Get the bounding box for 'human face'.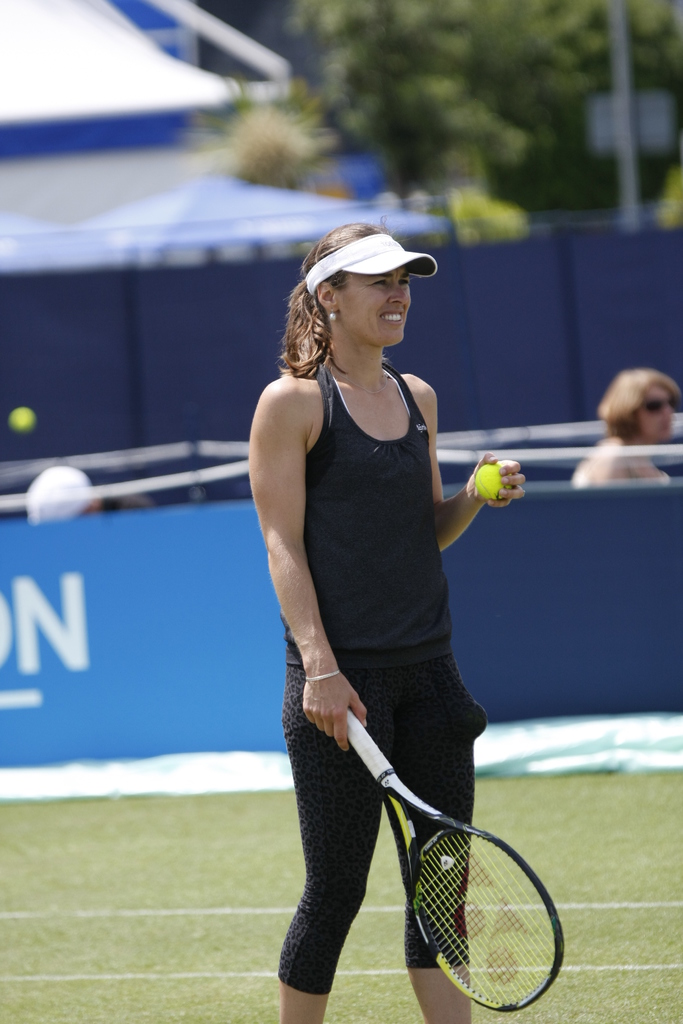
[x1=335, y1=259, x2=412, y2=346].
